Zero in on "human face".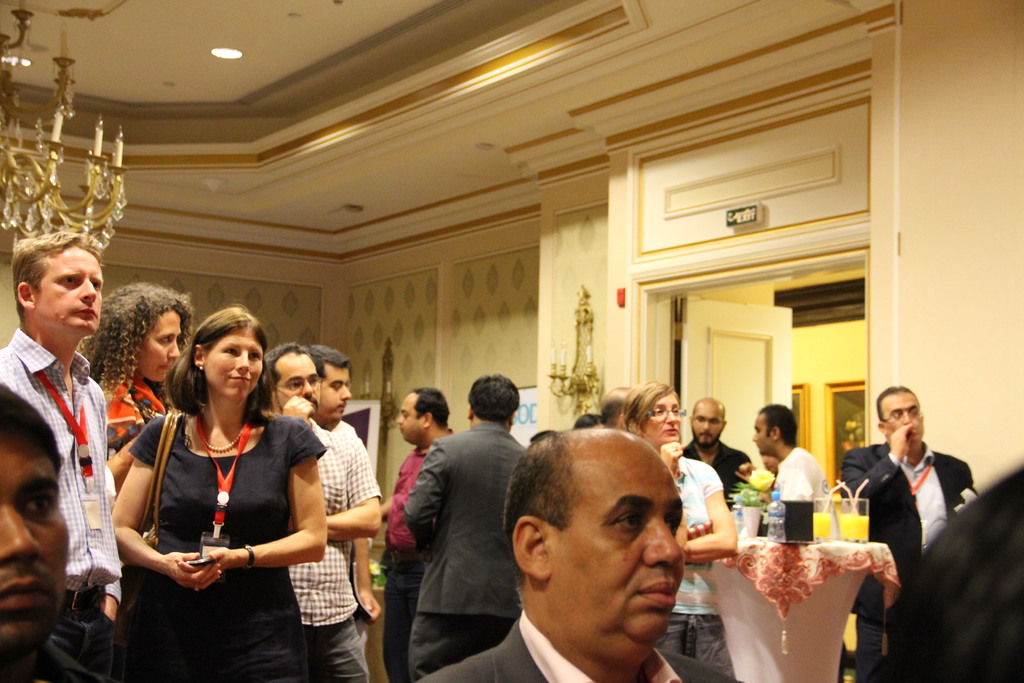
Zeroed in: bbox=(273, 348, 318, 415).
